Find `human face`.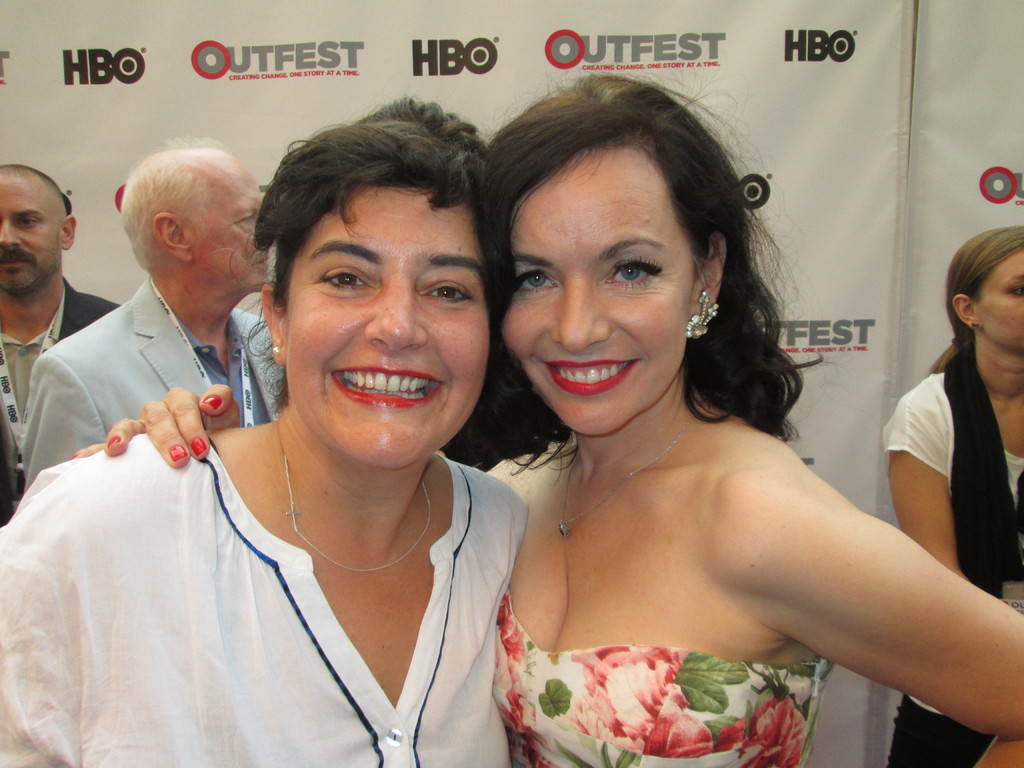
(0,173,59,289).
